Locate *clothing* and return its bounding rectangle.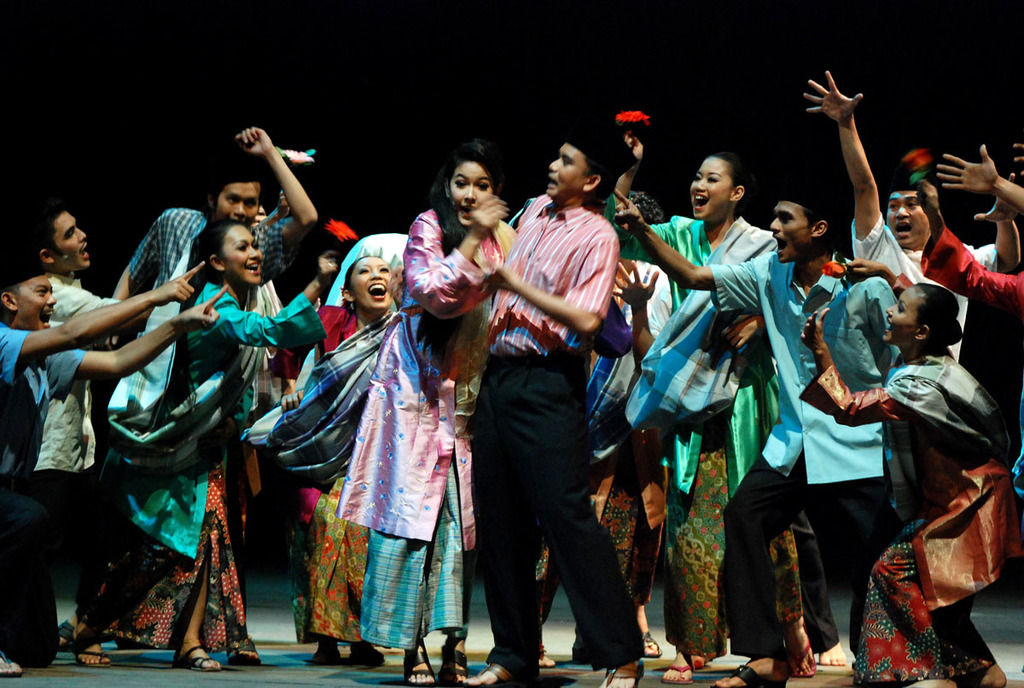
box(531, 257, 672, 655).
